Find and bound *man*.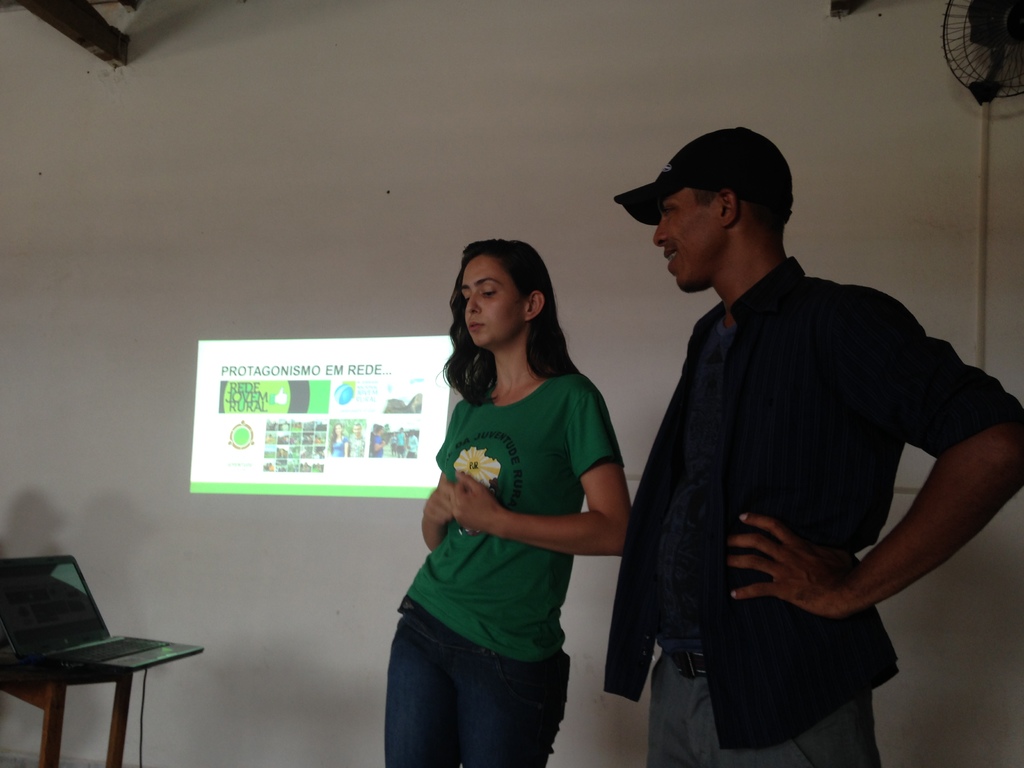
Bound: Rect(599, 109, 979, 740).
